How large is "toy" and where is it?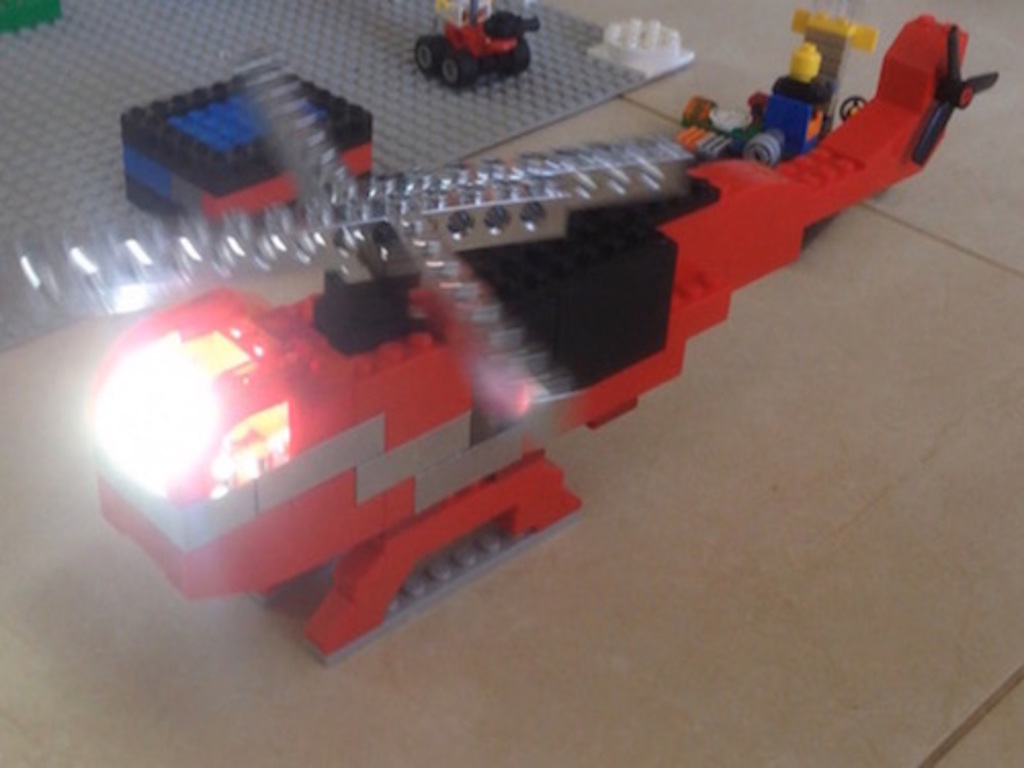
Bounding box: x1=672 y1=10 x2=874 y2=174.
